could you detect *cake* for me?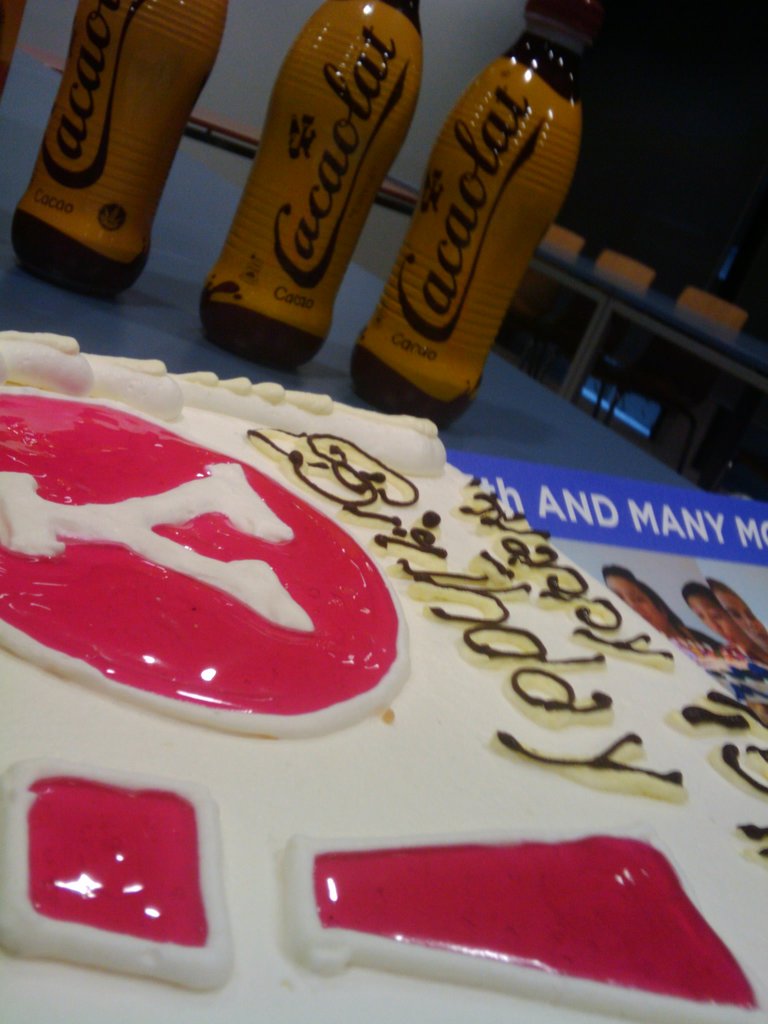
Detection result: locate(0, 330, 767, 1023).
